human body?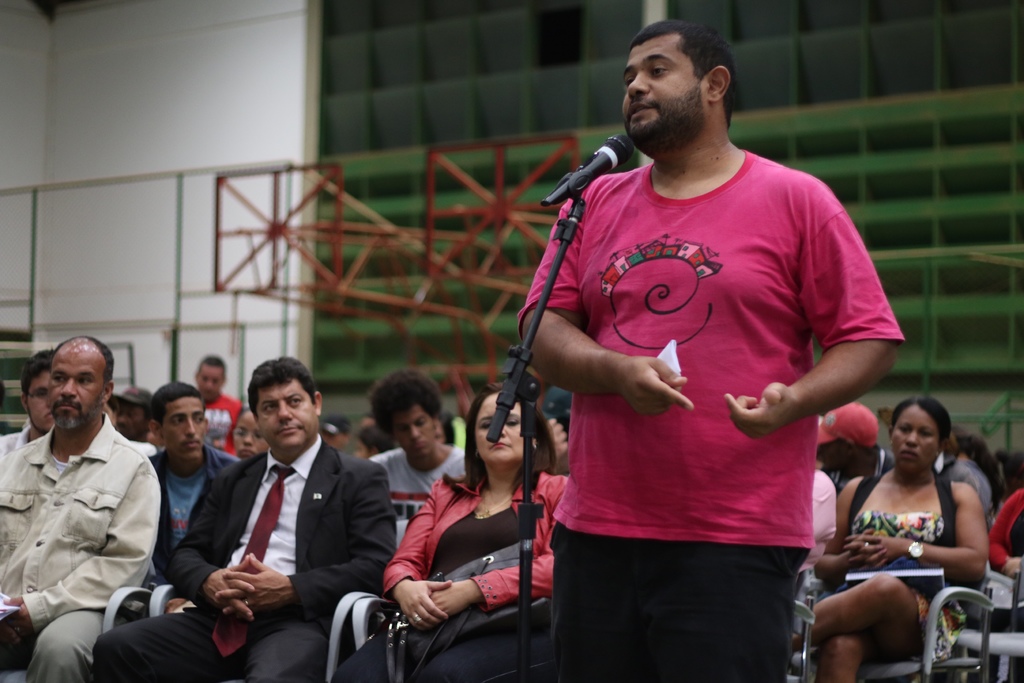
bbox=[355, 410, 395, 453]
